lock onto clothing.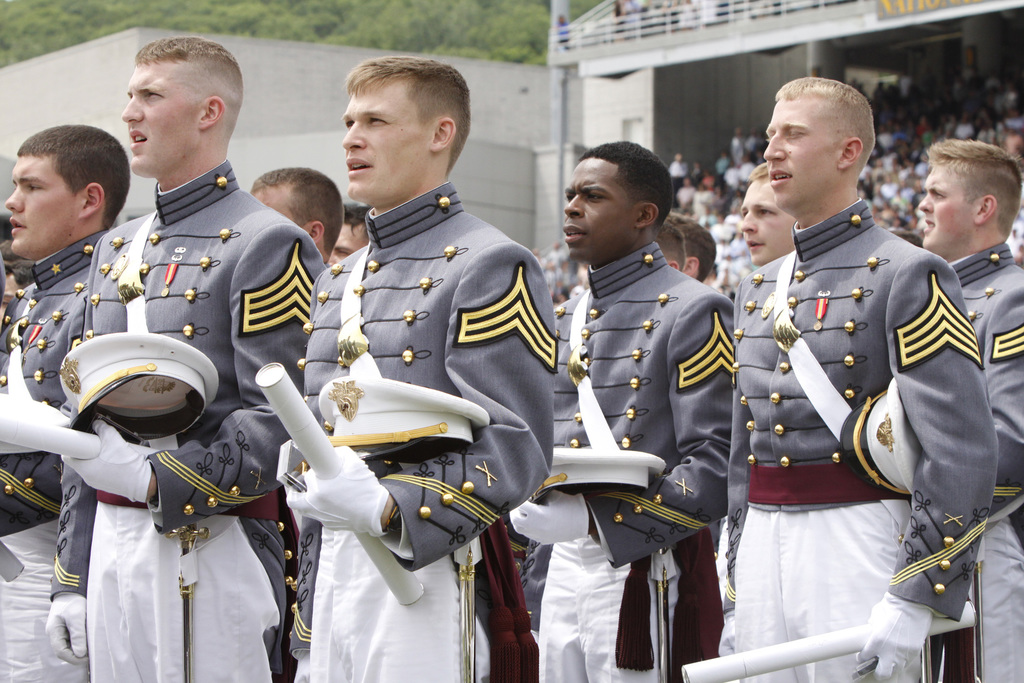
Locked: {"x1": 718, "y1": 199, "x2": 1002, "y2": 682}.
